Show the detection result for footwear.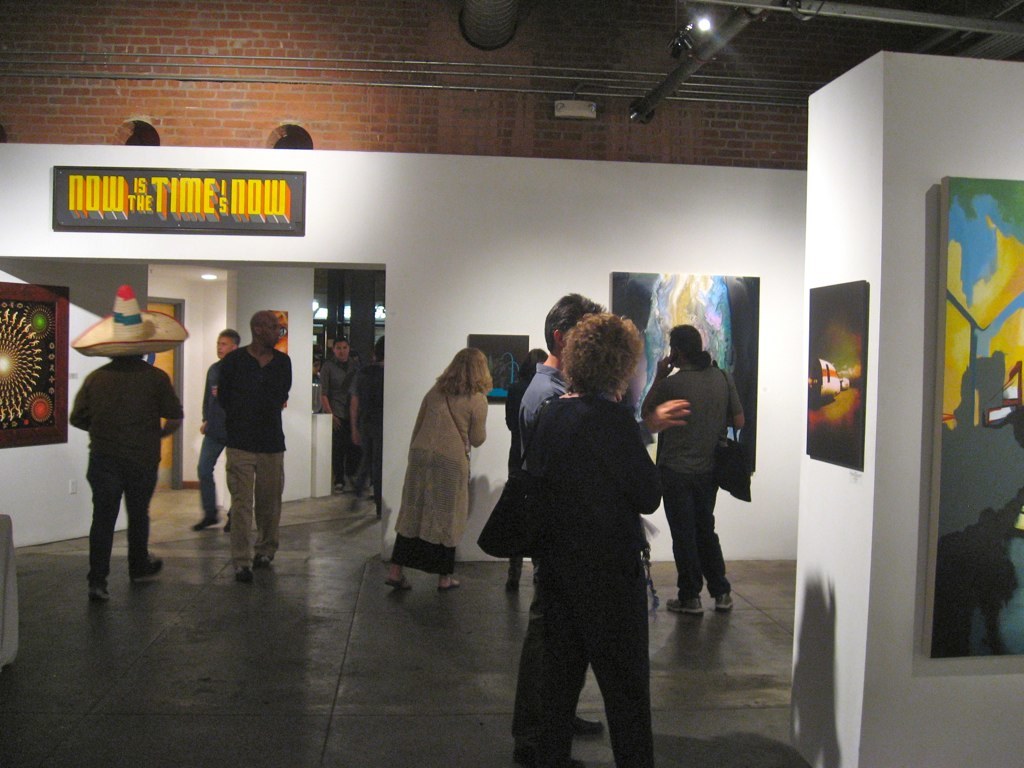
locate(257, 557, 273, 571).
